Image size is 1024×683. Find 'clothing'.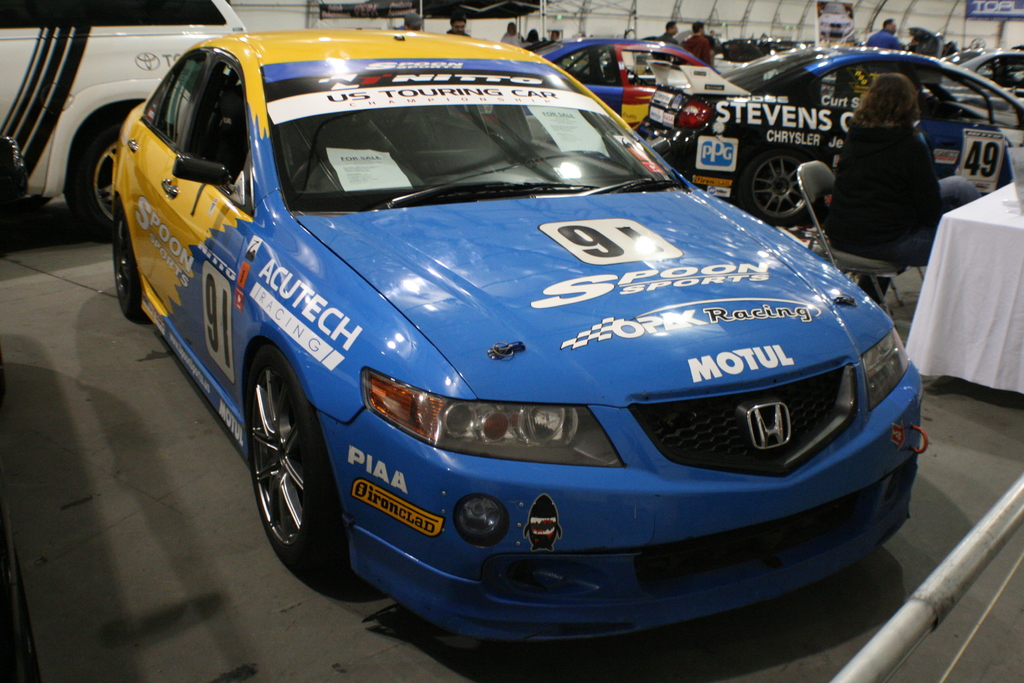
crop(520, 35, 542, 50).
